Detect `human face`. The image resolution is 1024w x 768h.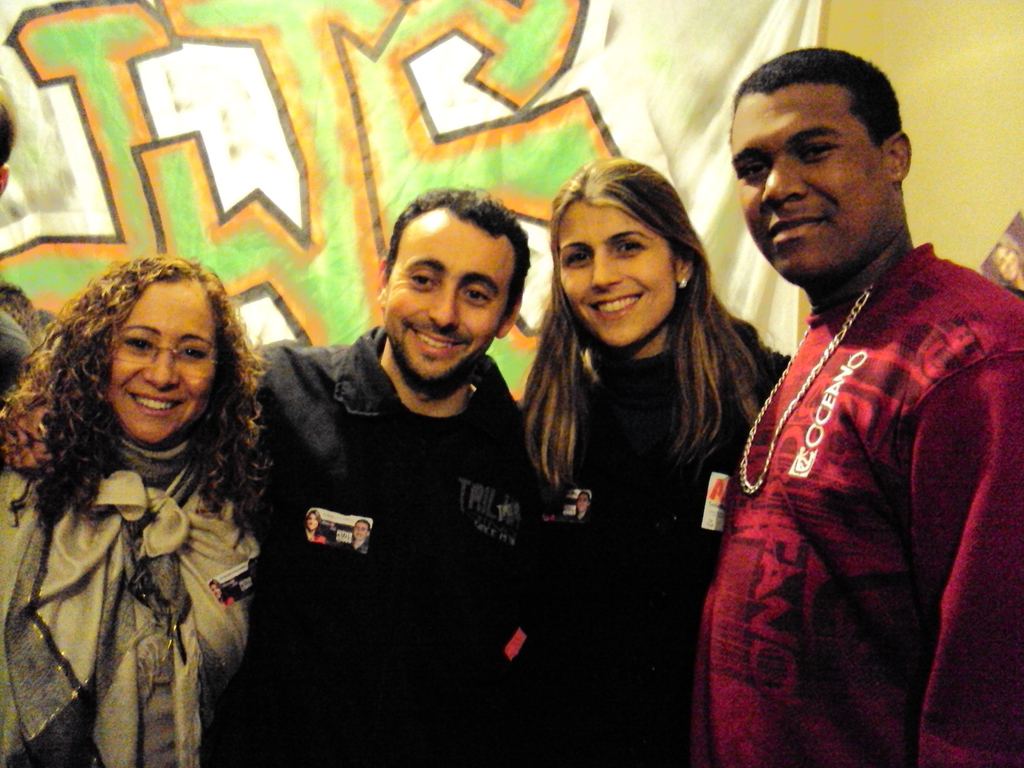
(107, 280, 215, 440).
